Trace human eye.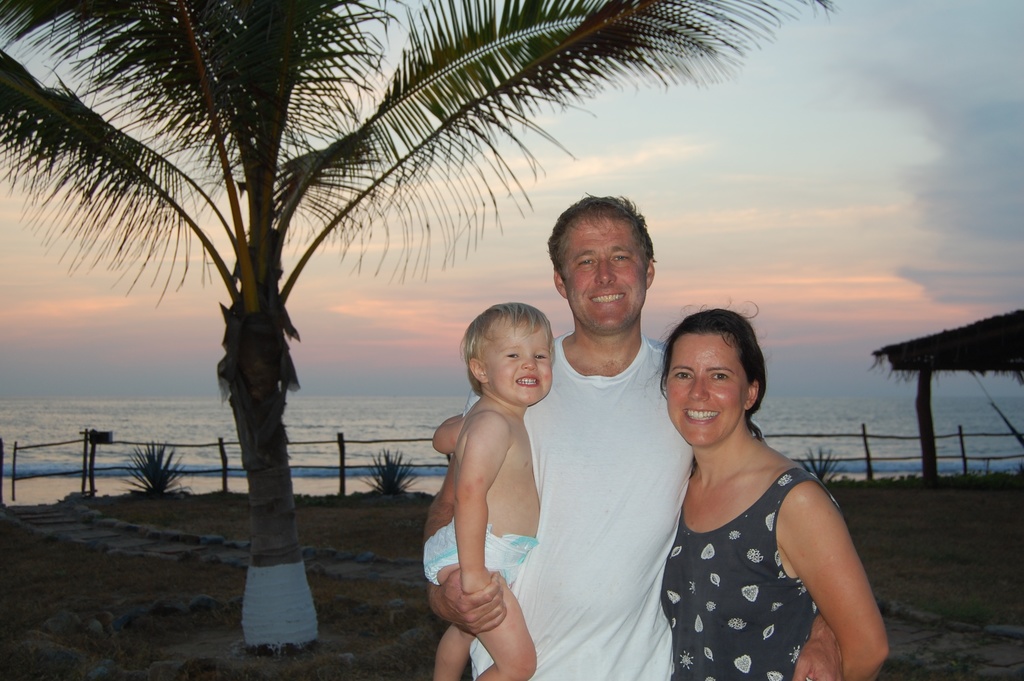
Traced to bbox=(504, 349, 522, 361).
